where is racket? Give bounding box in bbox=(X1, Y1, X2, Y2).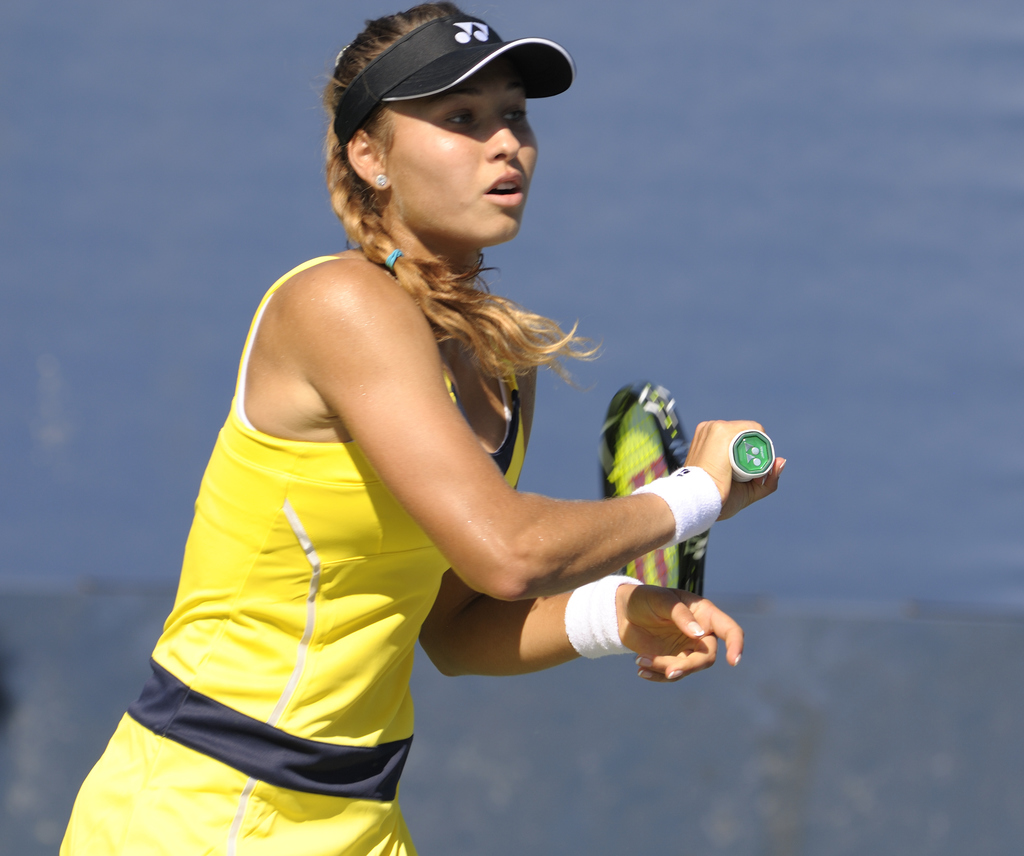
bbox=(596, 381, 778, 611).
